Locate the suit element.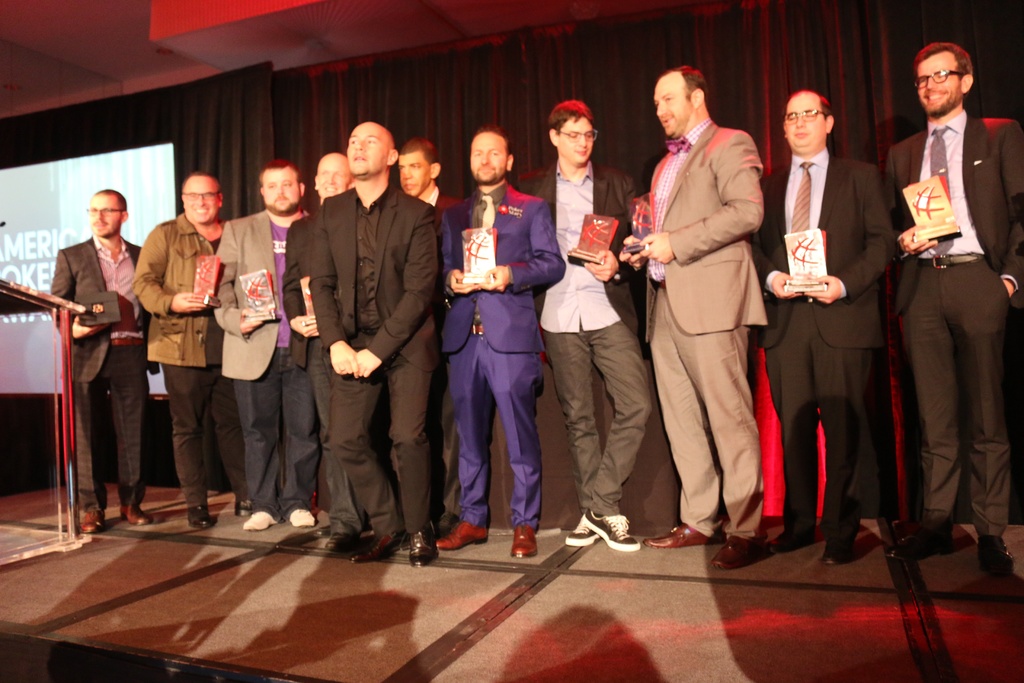
Element bbox: pyautogui.locateOnScreen(533, 159, 651, 507).
